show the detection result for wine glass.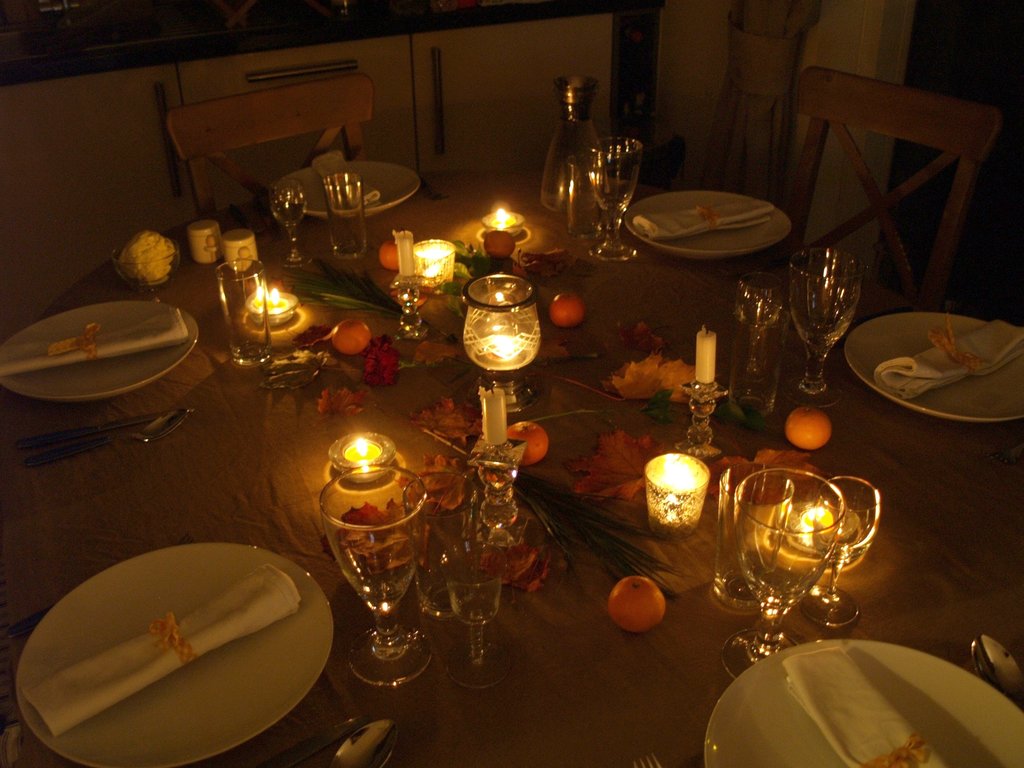
<bbox>444, 547, 508, 688</bbox>.
